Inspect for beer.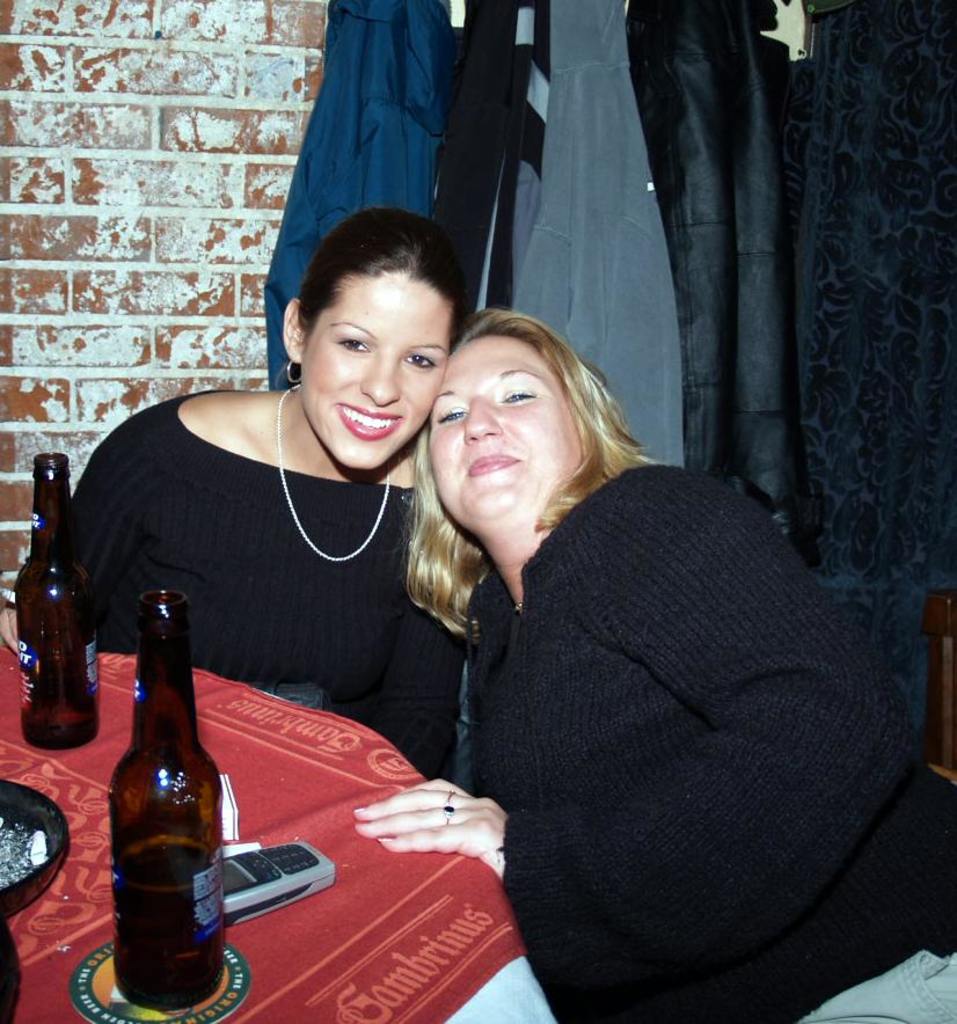
Inspection: 111,836,224,1011.
